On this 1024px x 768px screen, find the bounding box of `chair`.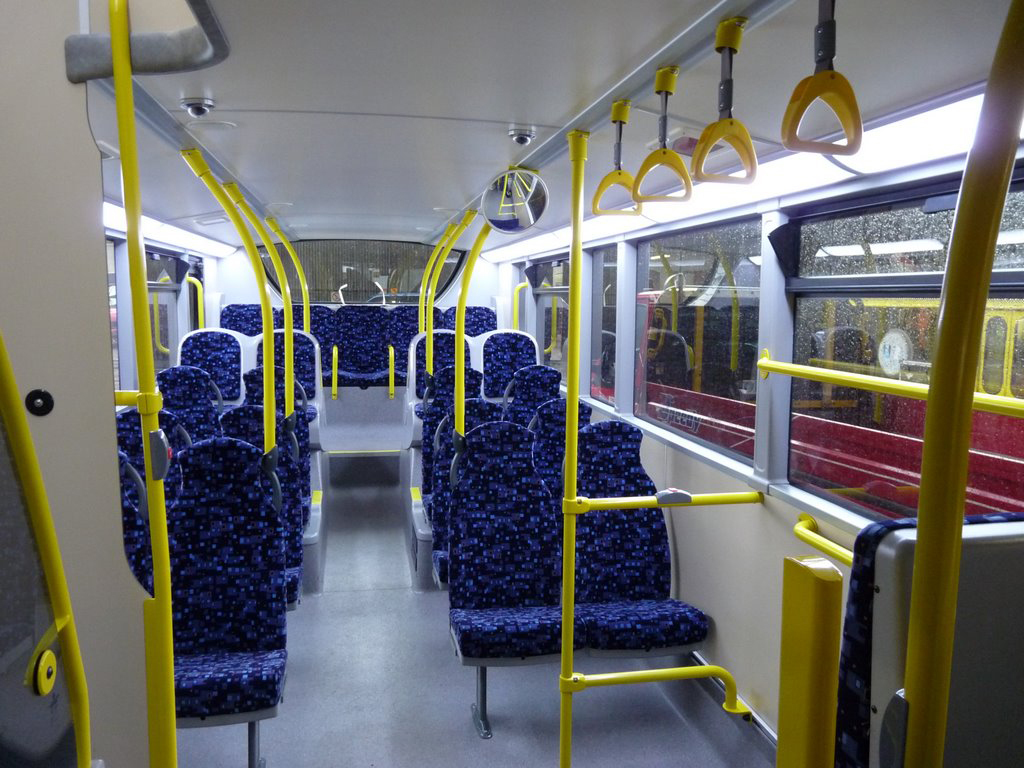
Bounding box: box(241, 365, 314, 511).
